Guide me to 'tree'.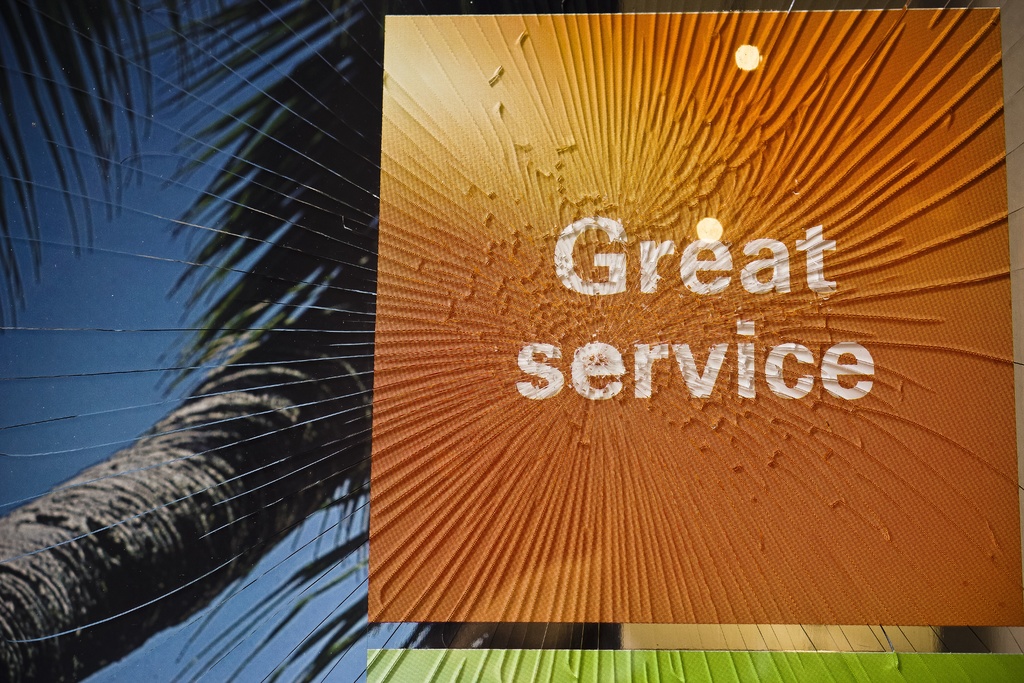
Guidance: <box>0,0,221,327</box>.
